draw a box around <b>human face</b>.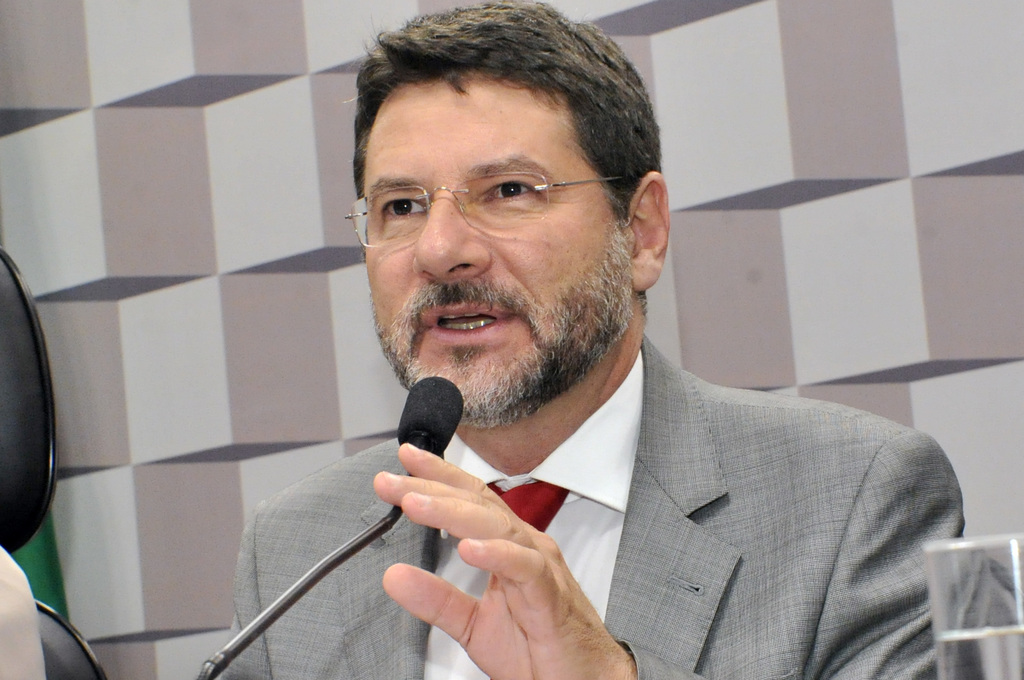
bbox=(366, 86, 635, 430).
